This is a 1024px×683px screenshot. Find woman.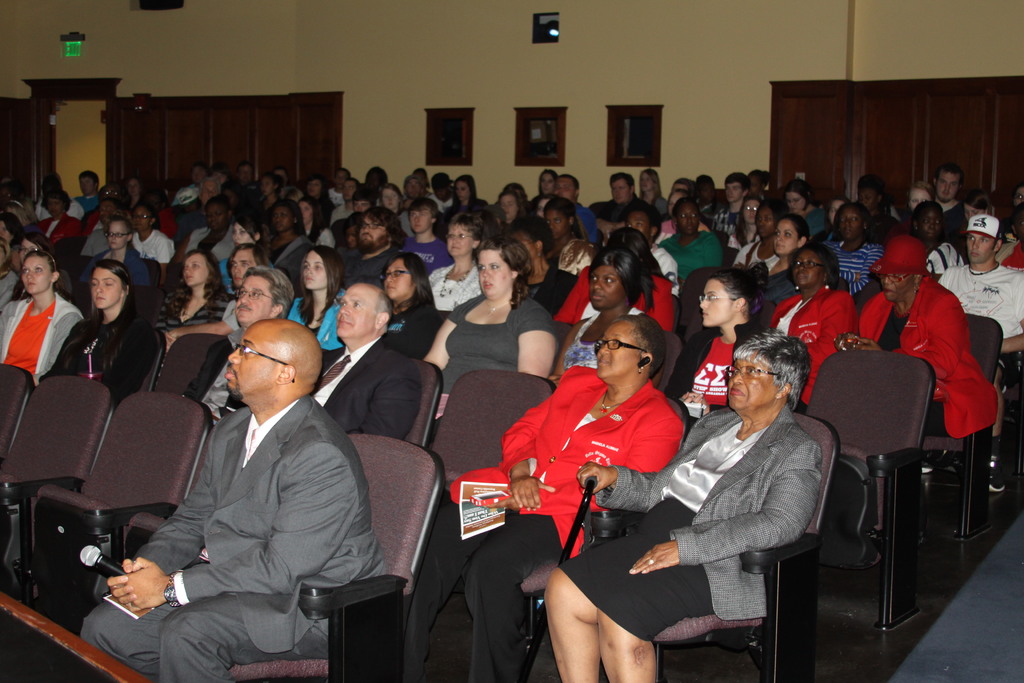
Bounding box: <region>817, 201, 885, 299</region>.
